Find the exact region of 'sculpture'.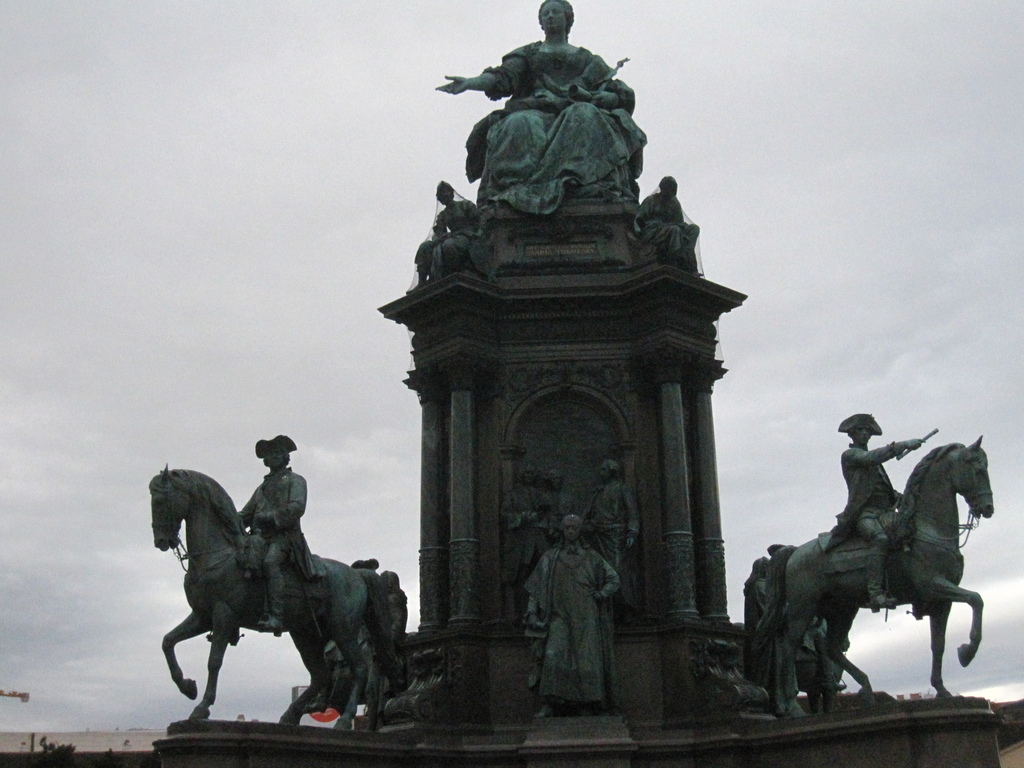
Exact region: [left=525, top=504, right=628, bottom=716].
